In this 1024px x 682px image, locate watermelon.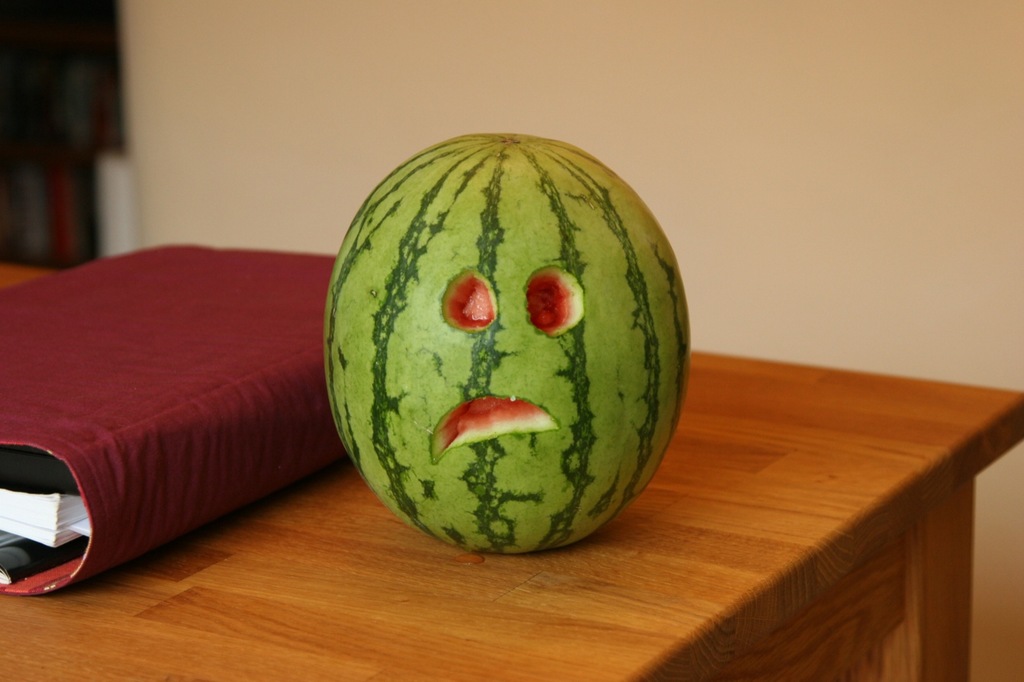
Bounding box: {"left": 323, "top": 131, "right": 694, "bottom": 553}.
